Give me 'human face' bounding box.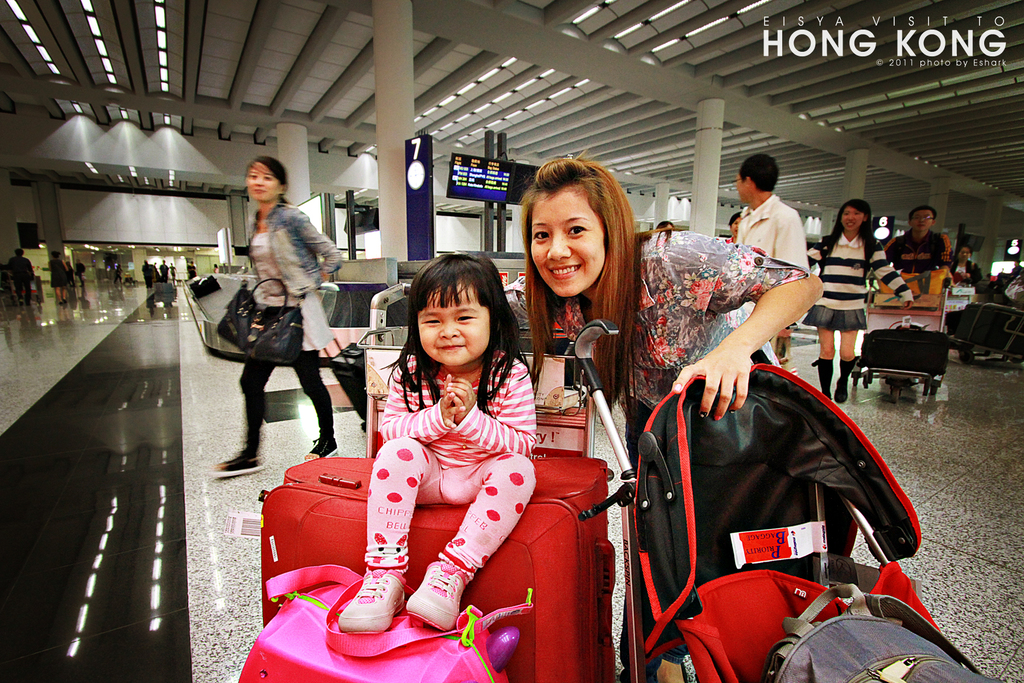
{"left": 731, "top": 217, "right": 738, "bottom": 236}.
